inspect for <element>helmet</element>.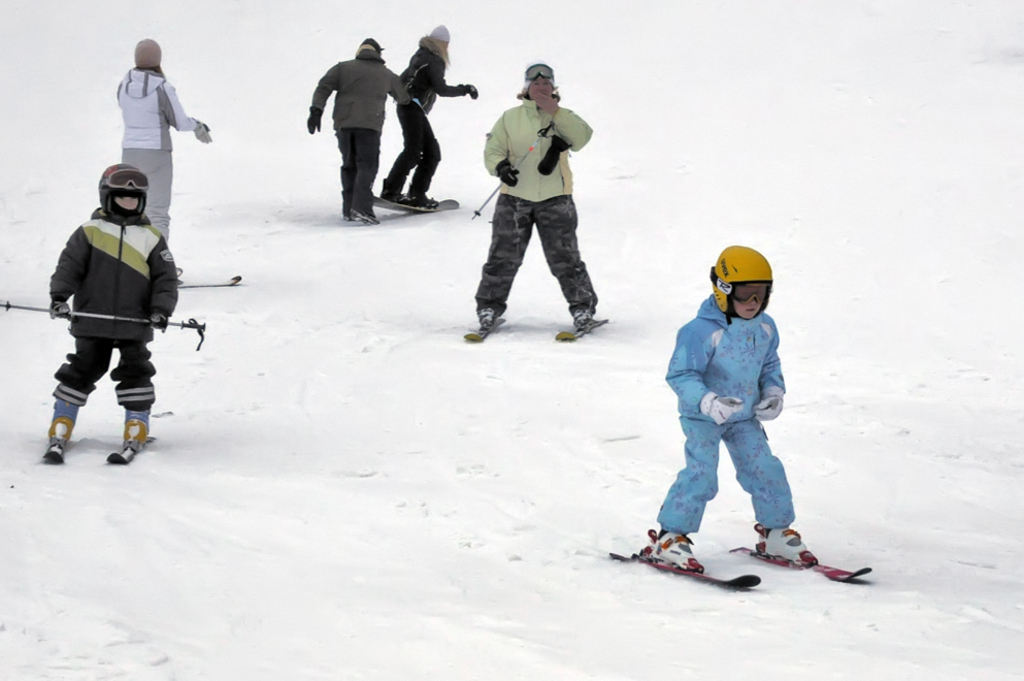
Inspection: bbox(96, 162, 151, 218).
